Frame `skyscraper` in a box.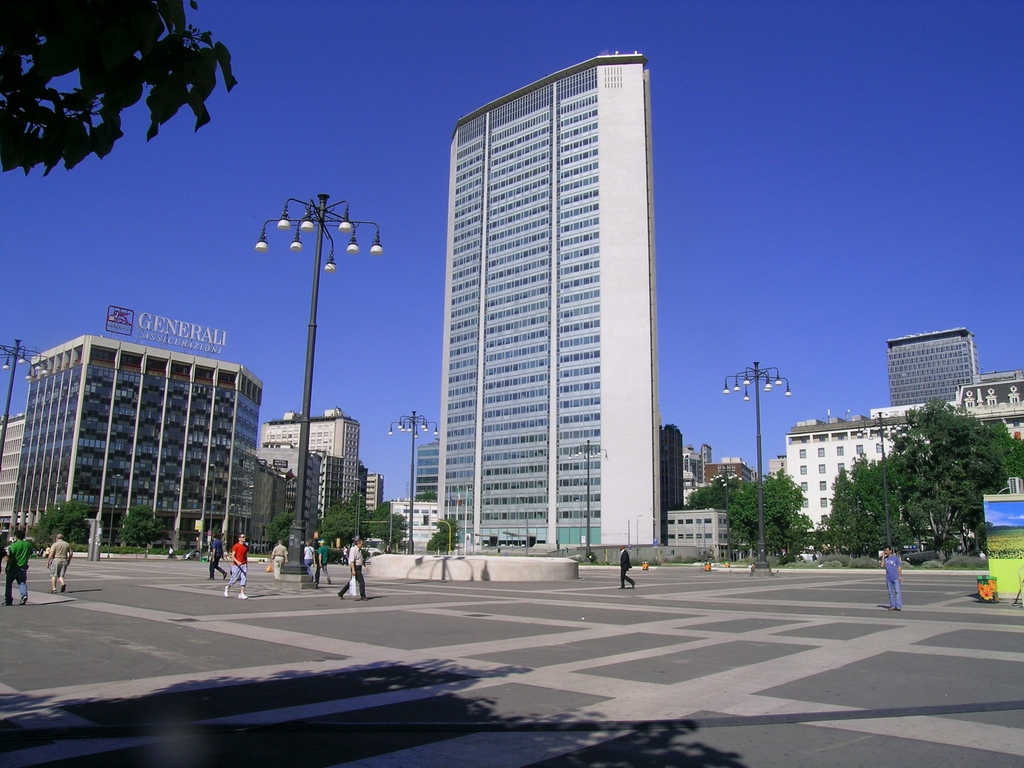
locate(394, 29, 694, 570).
